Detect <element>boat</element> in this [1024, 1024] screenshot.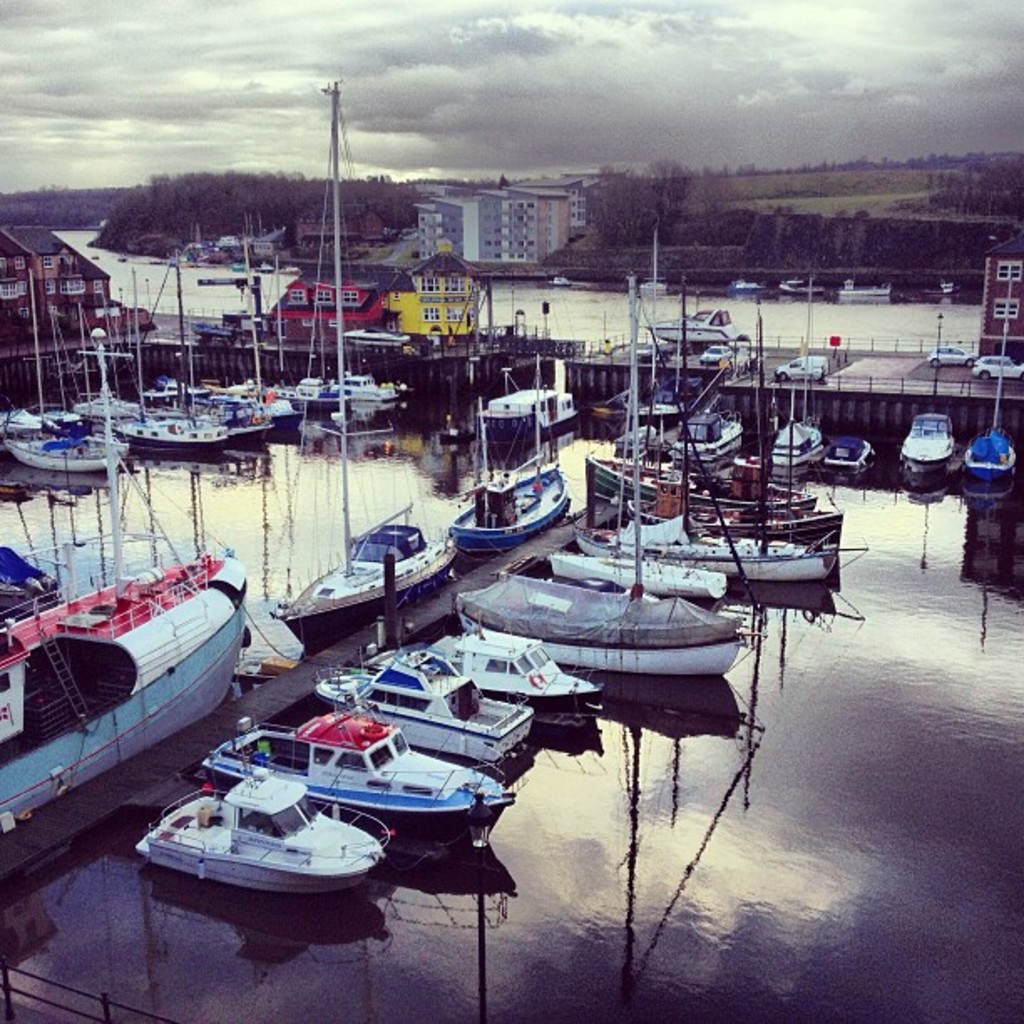
Detection: <box>447,266,758,679</box>.
